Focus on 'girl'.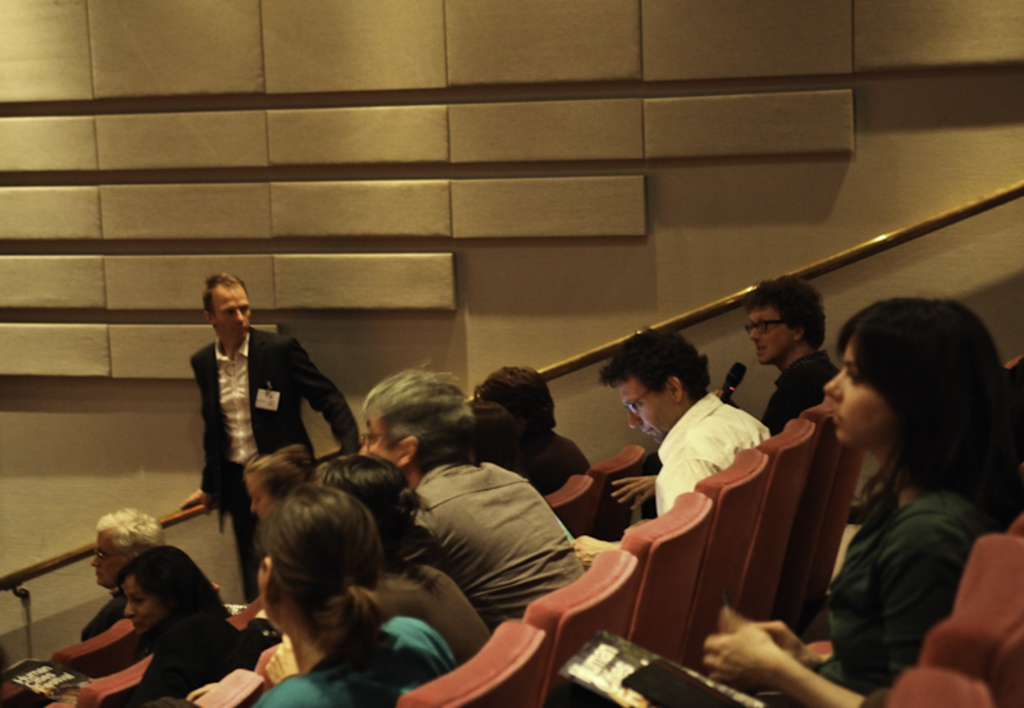
Focused at 246, 492, 452, 707.
